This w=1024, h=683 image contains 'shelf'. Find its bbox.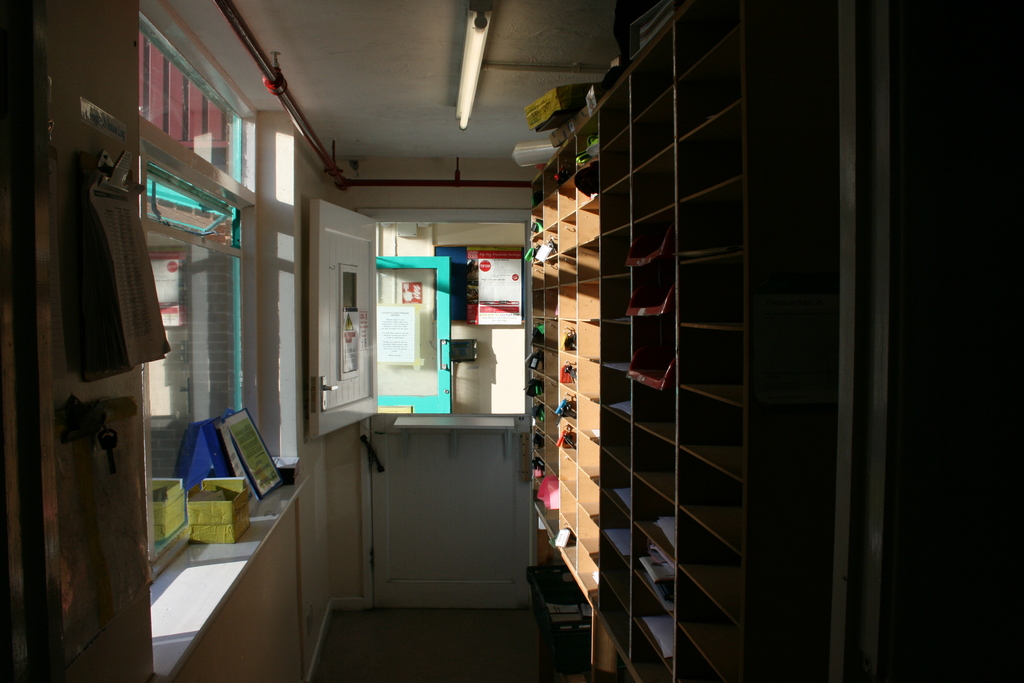
[left=631, top=273, right=682, bottom=331].
